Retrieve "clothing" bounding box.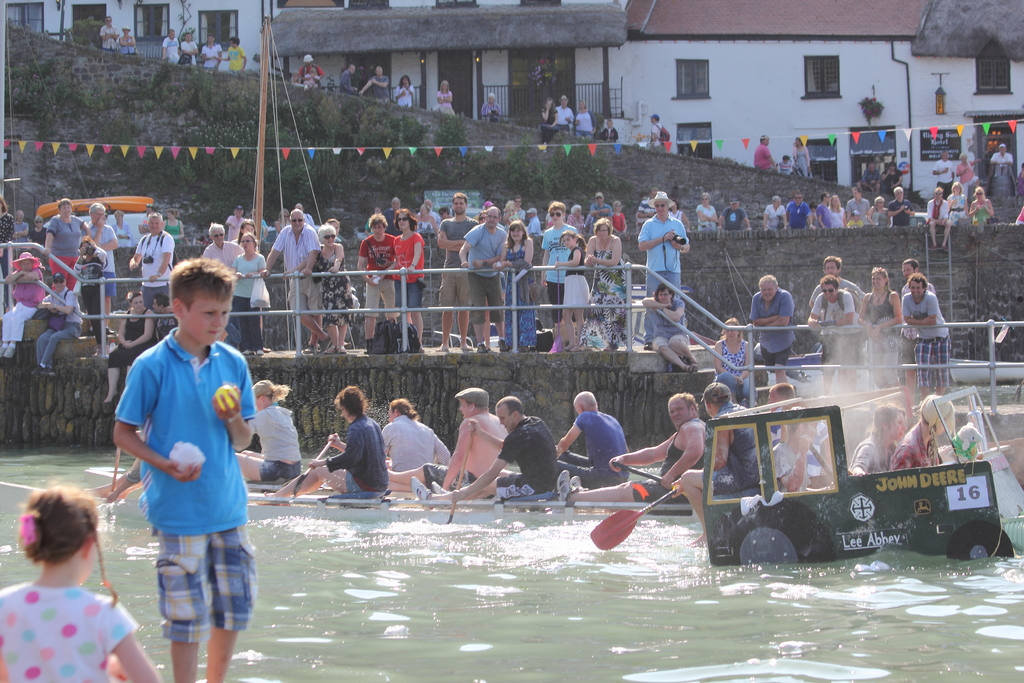
Bounding box: 295/64/326/86.
